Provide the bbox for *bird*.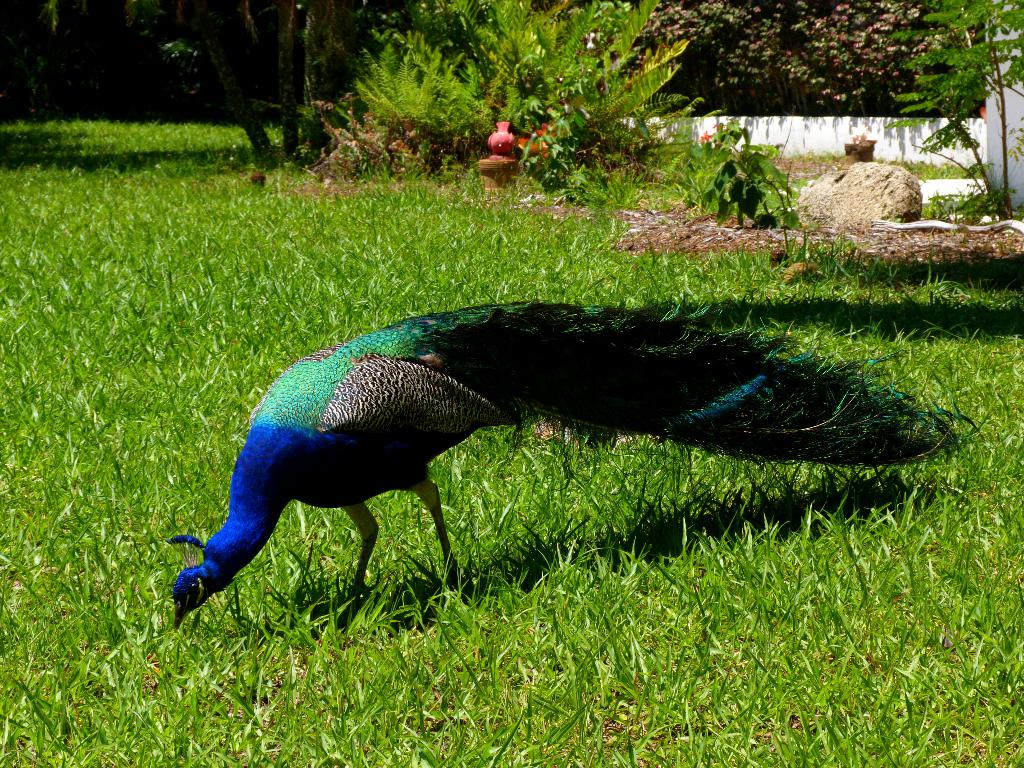
bbox(148, 305, 982, 643).
